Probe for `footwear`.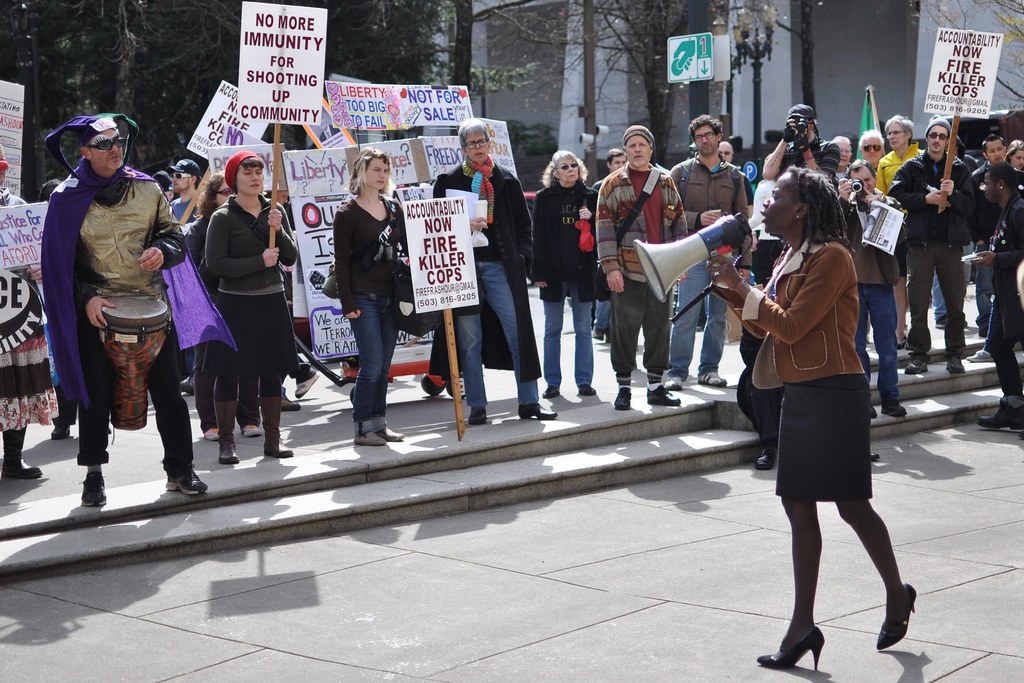
Probe result: detection(241, 424, 262, 438).
